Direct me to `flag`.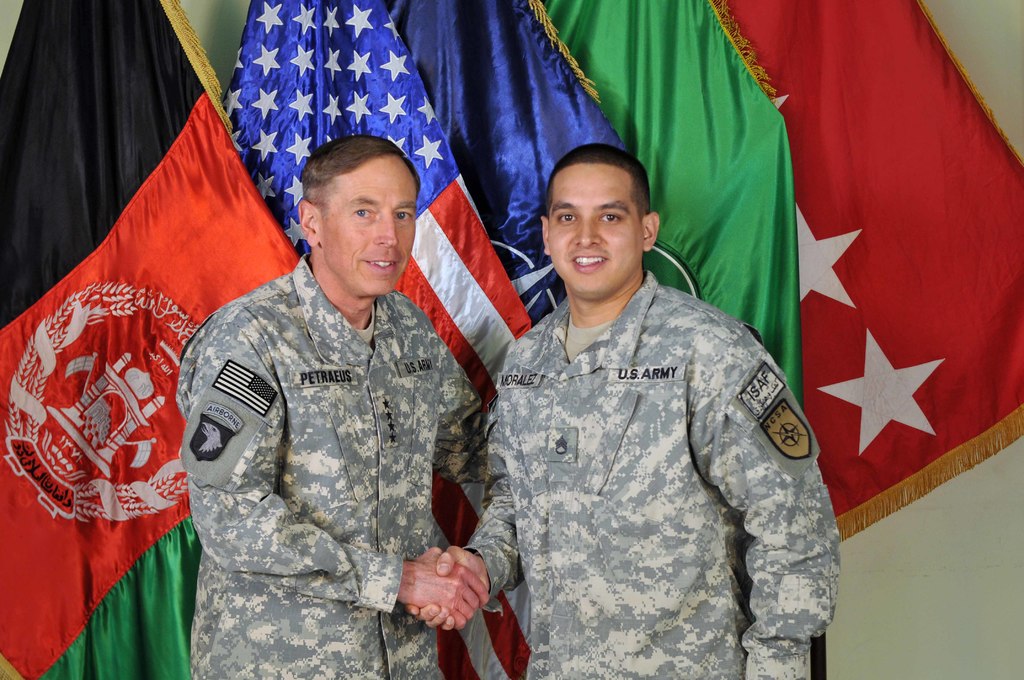
Direction: region(207, 0, 543, 679).
